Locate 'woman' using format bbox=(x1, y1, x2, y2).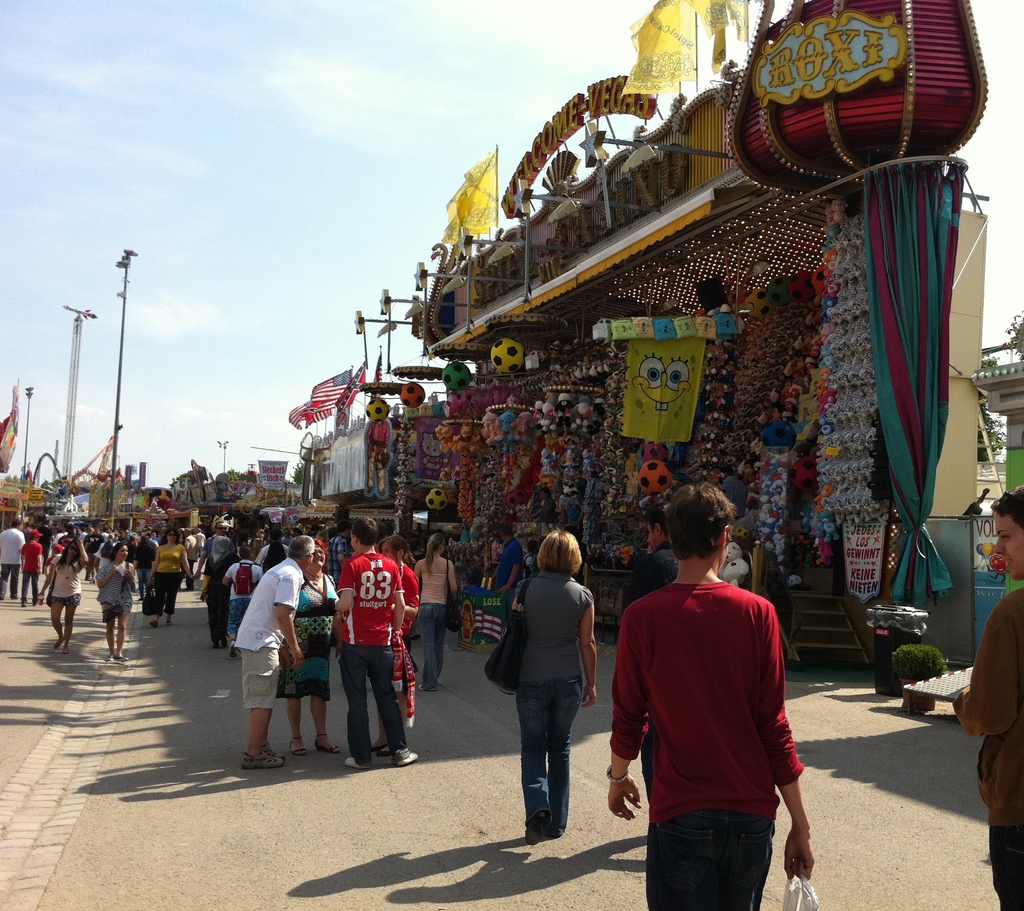
bbox=(96, 544, 140, 660).
